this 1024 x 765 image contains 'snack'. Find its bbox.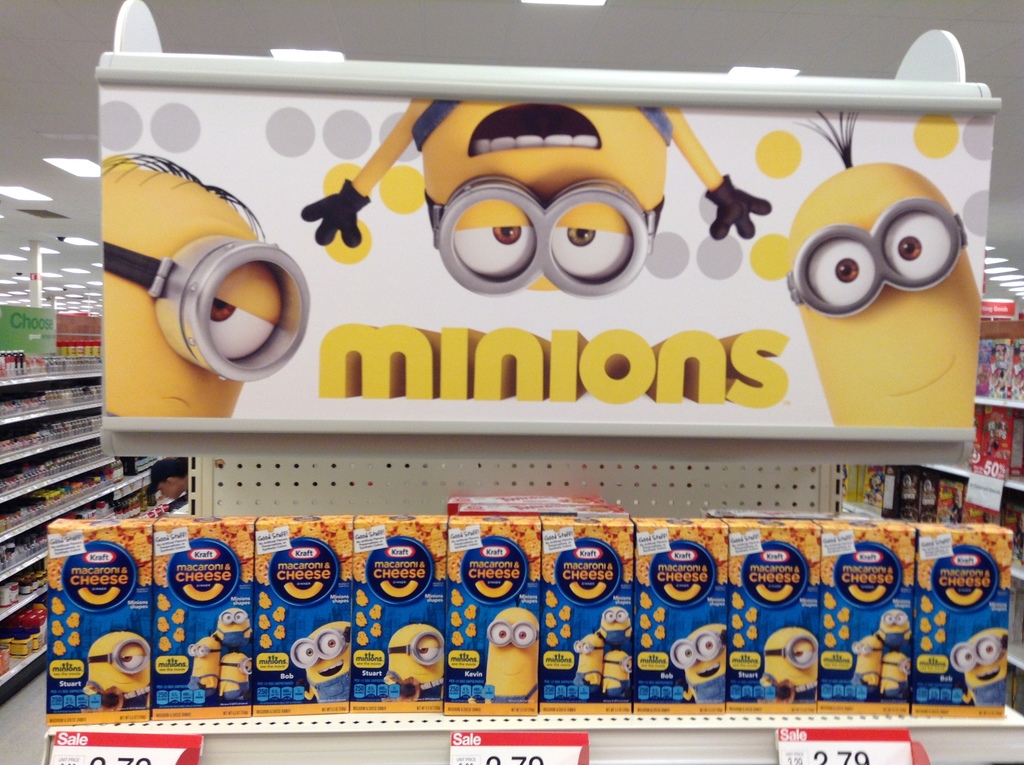
x1=823, y1=593, x2=835, y2=608.
